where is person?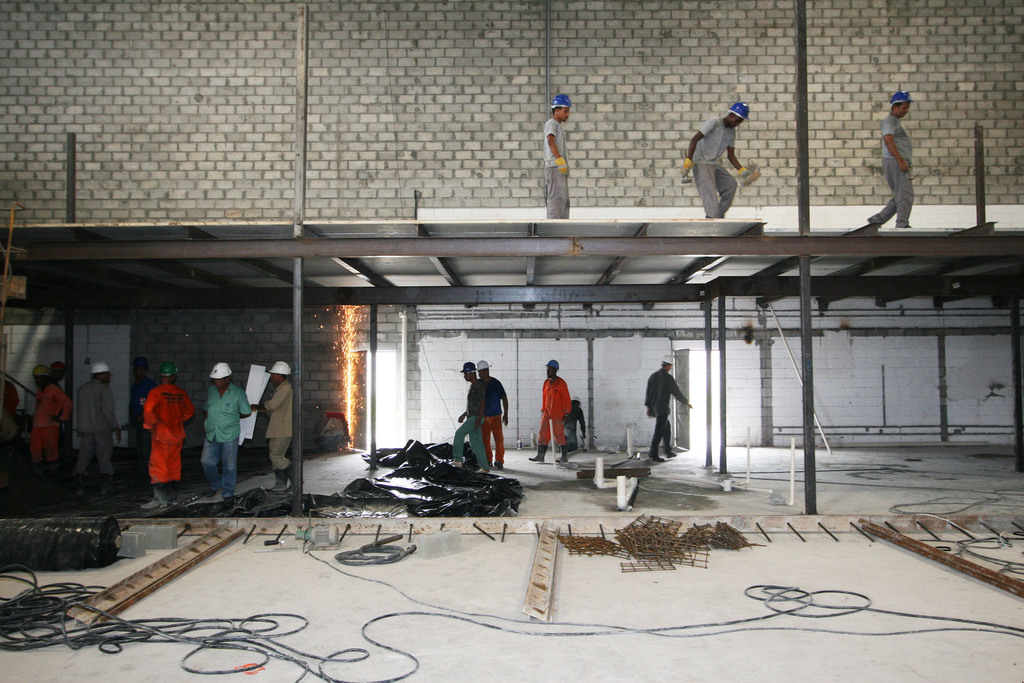
rect(531, 361, 568, 465).
